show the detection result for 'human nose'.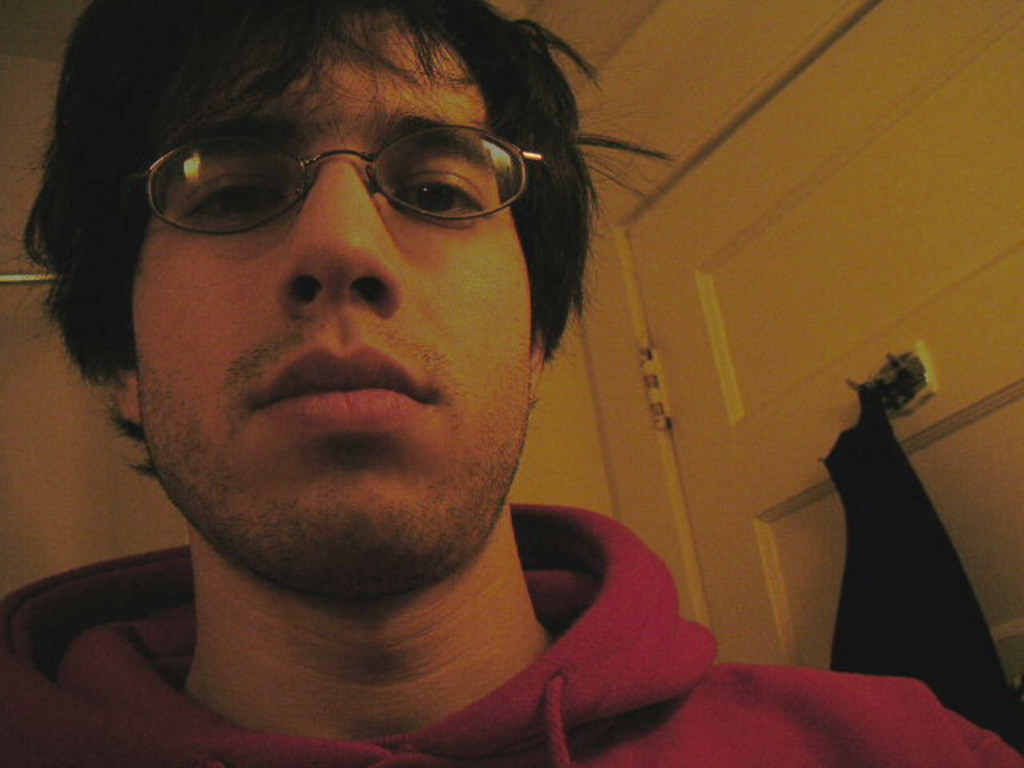
269:147:408:325.
